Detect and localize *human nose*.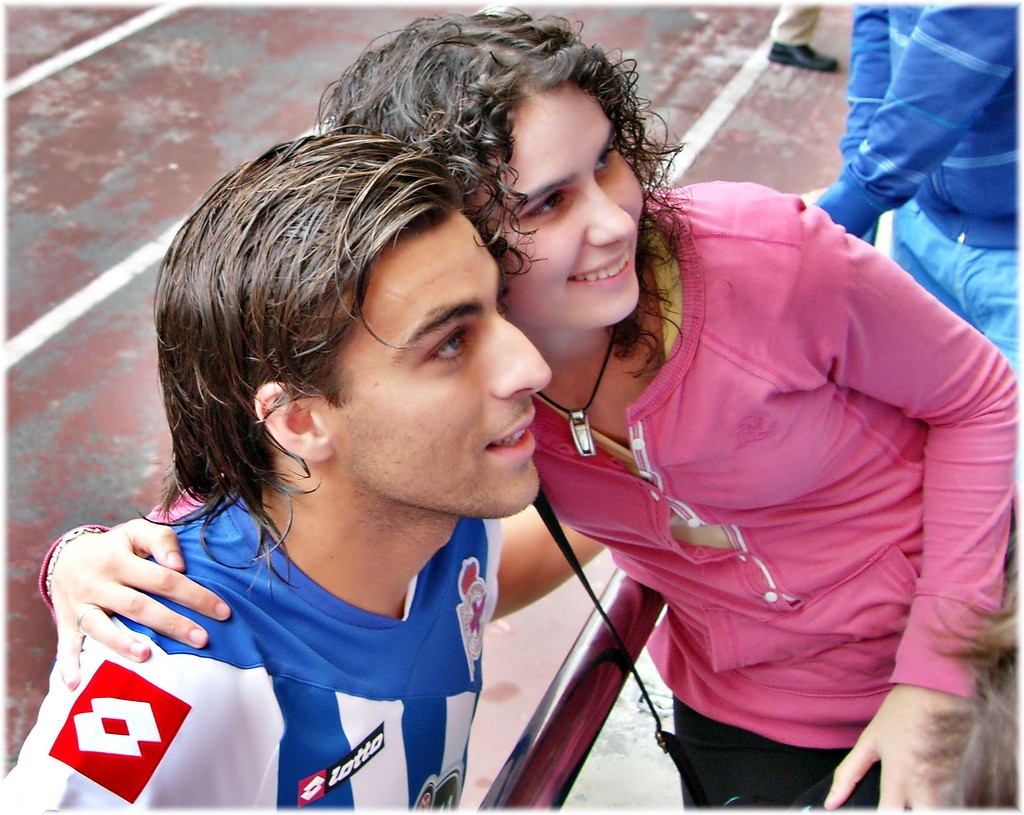
Localized at <region>490, 309, 552, 393</region>.
